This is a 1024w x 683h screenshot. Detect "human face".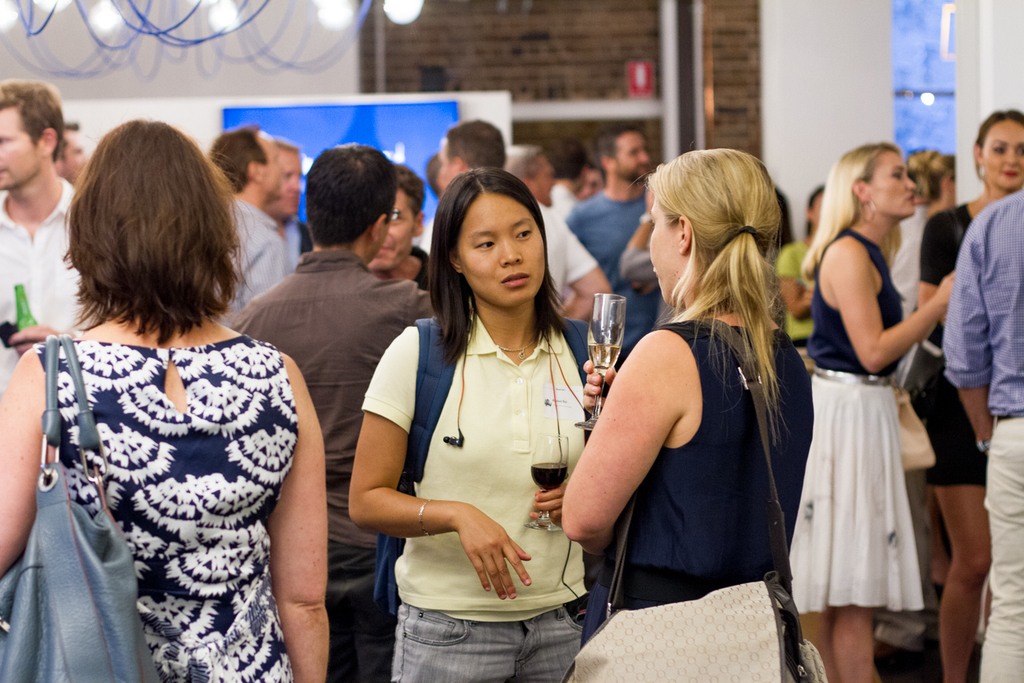
[left=615, top=136, right=647, bottom=180].
